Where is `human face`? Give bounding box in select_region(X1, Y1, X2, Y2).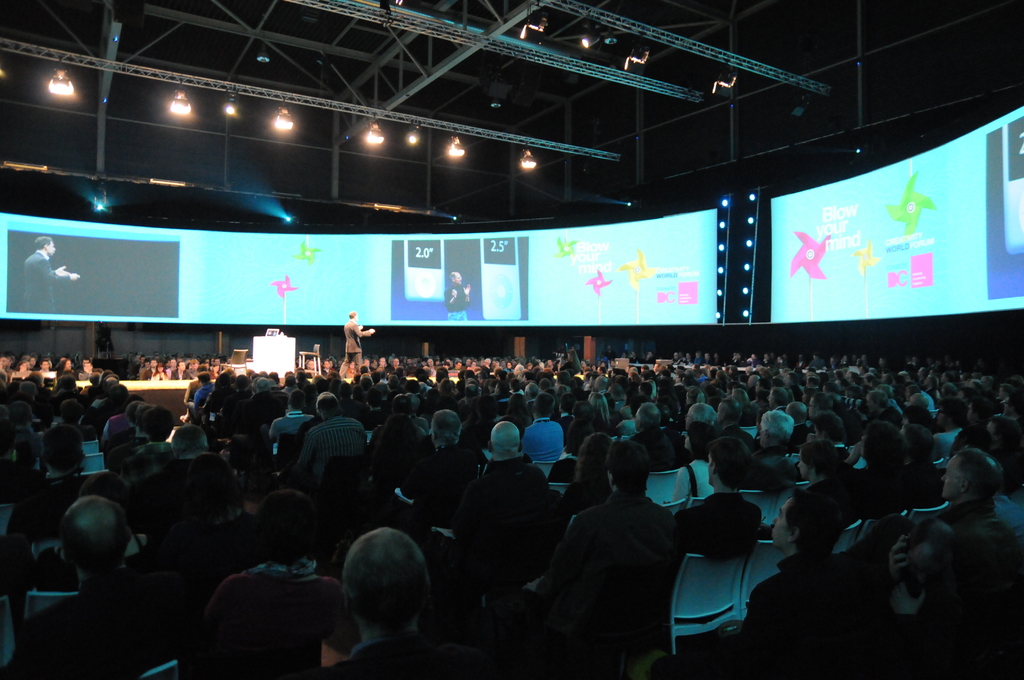
select_region(21, 360, 29, 371).
